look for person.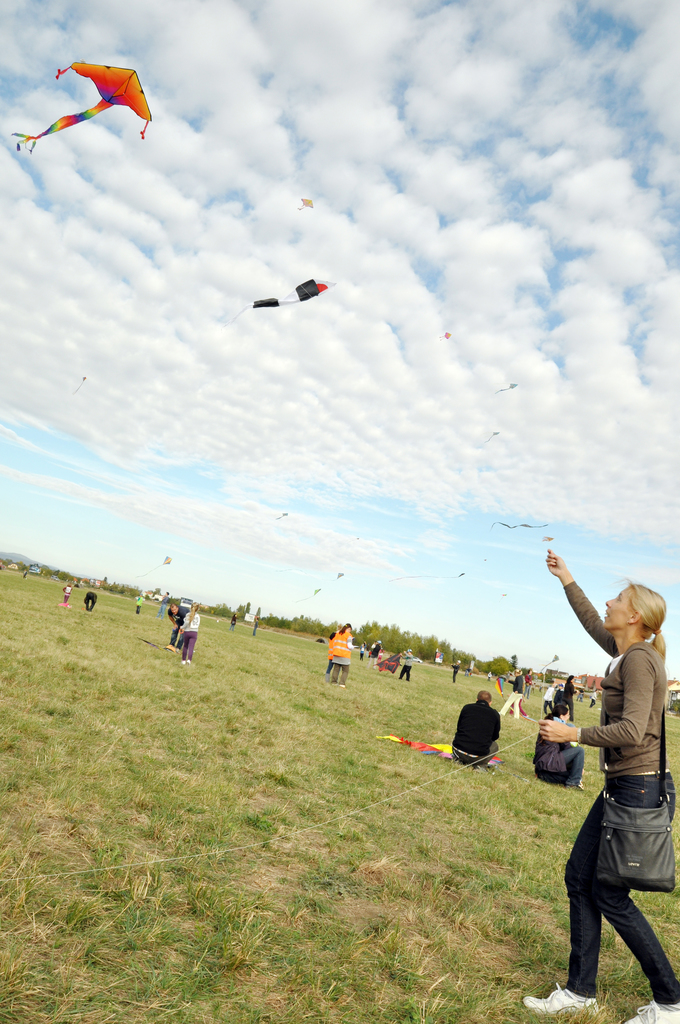
Found: rect(524, 552, 679, 1023).
